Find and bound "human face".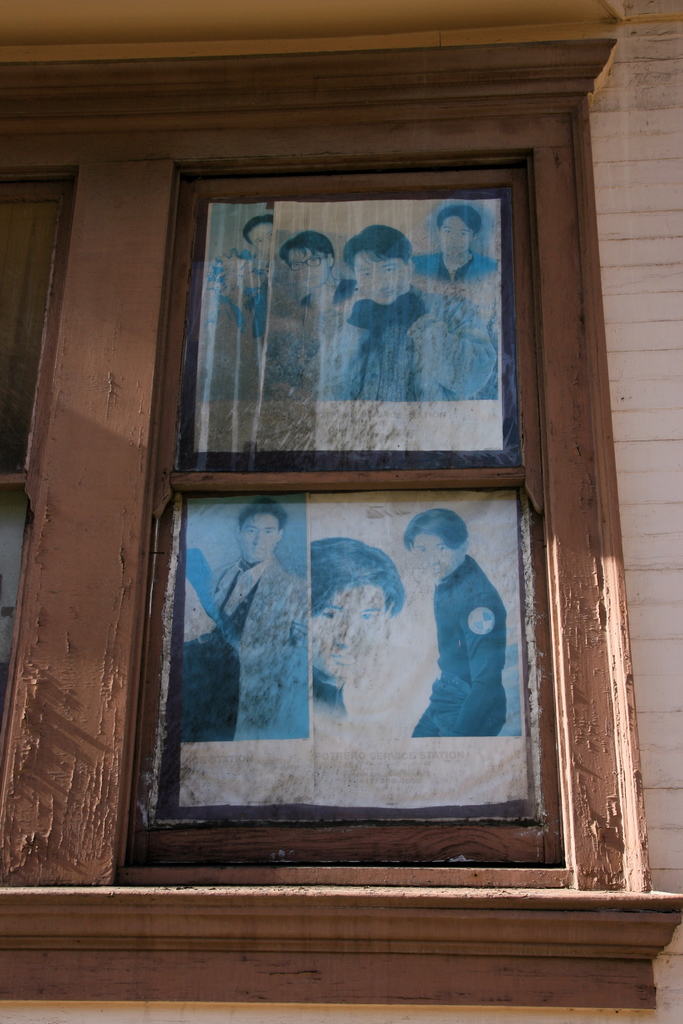
Bound: locate(407, 524, 451, 574).
